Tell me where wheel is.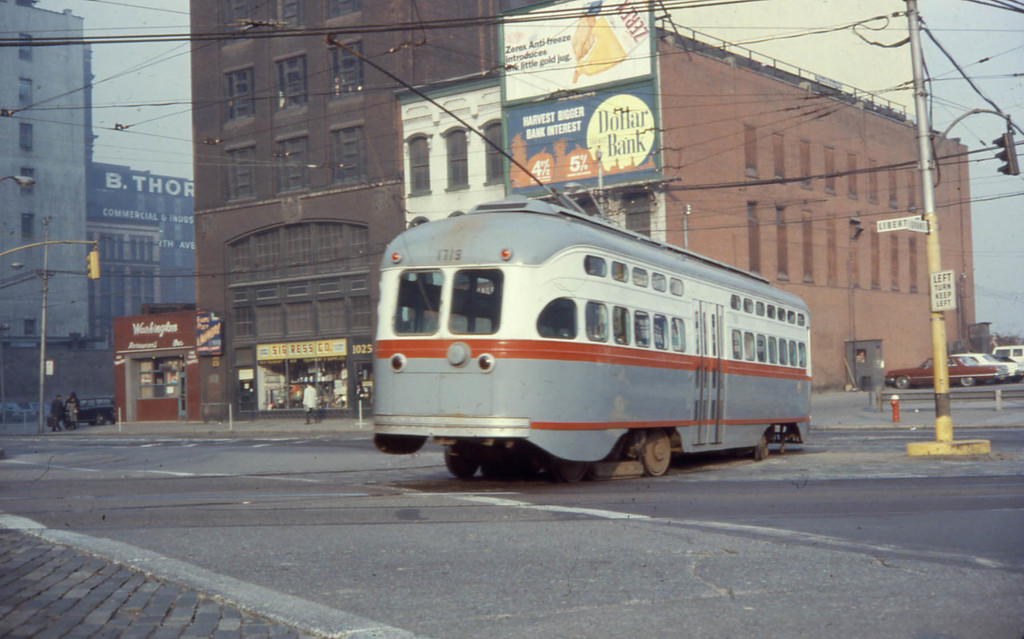
wheel is at locate(625, 433, 694, 480).
